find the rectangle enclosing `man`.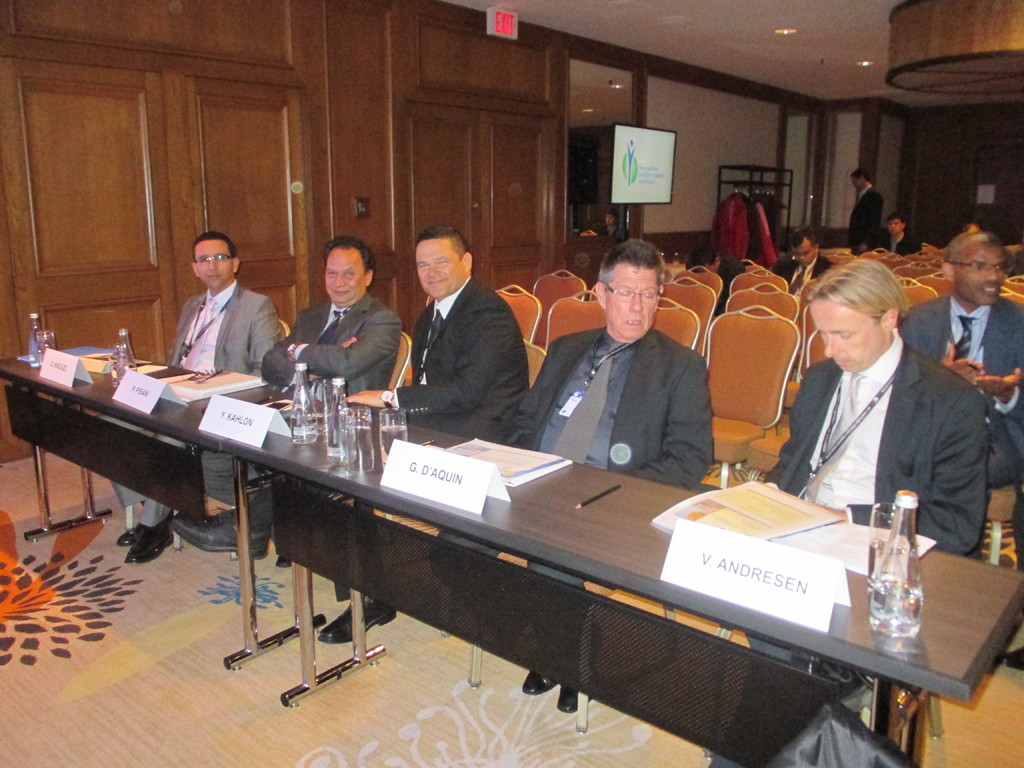
bbox=[107, 236, 282, 566].
